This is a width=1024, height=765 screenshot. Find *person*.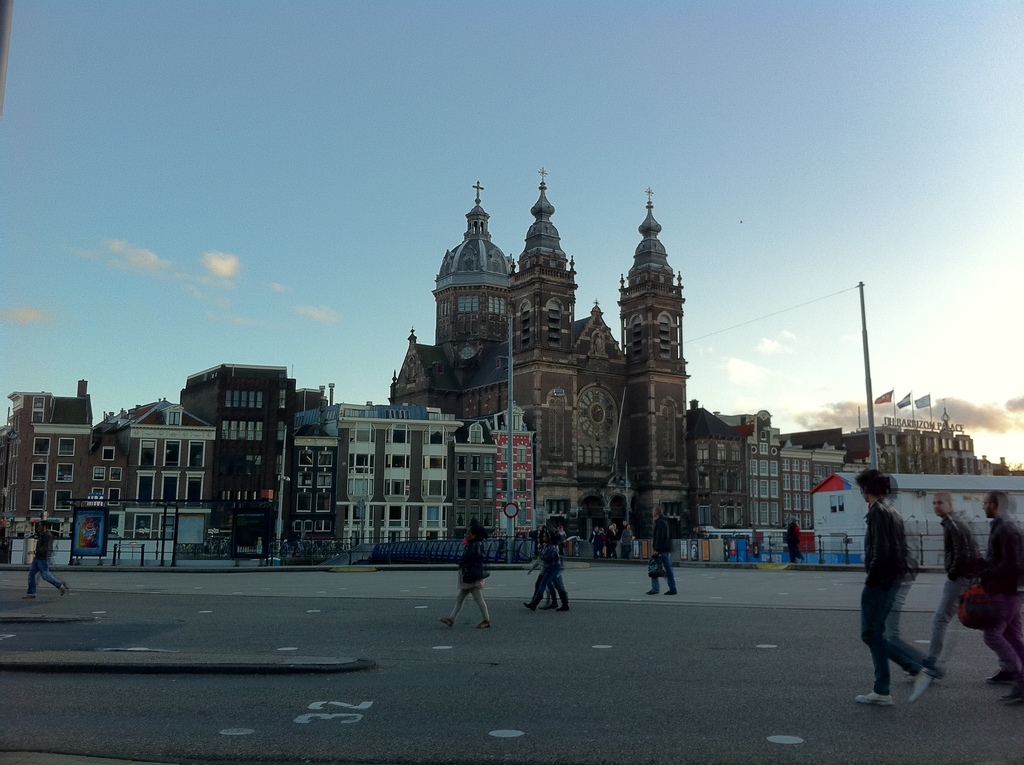
Bounding box: 646,503,679,594.
